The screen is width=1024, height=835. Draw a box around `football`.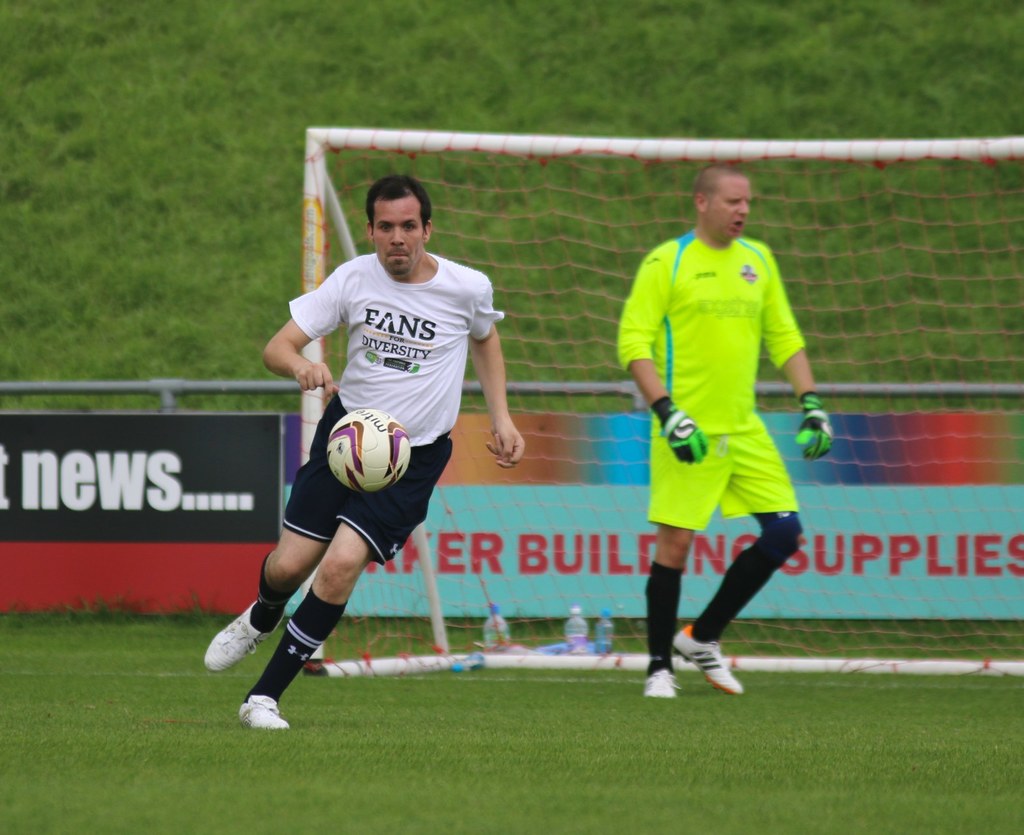
crop(324, 407, 414, 495).
